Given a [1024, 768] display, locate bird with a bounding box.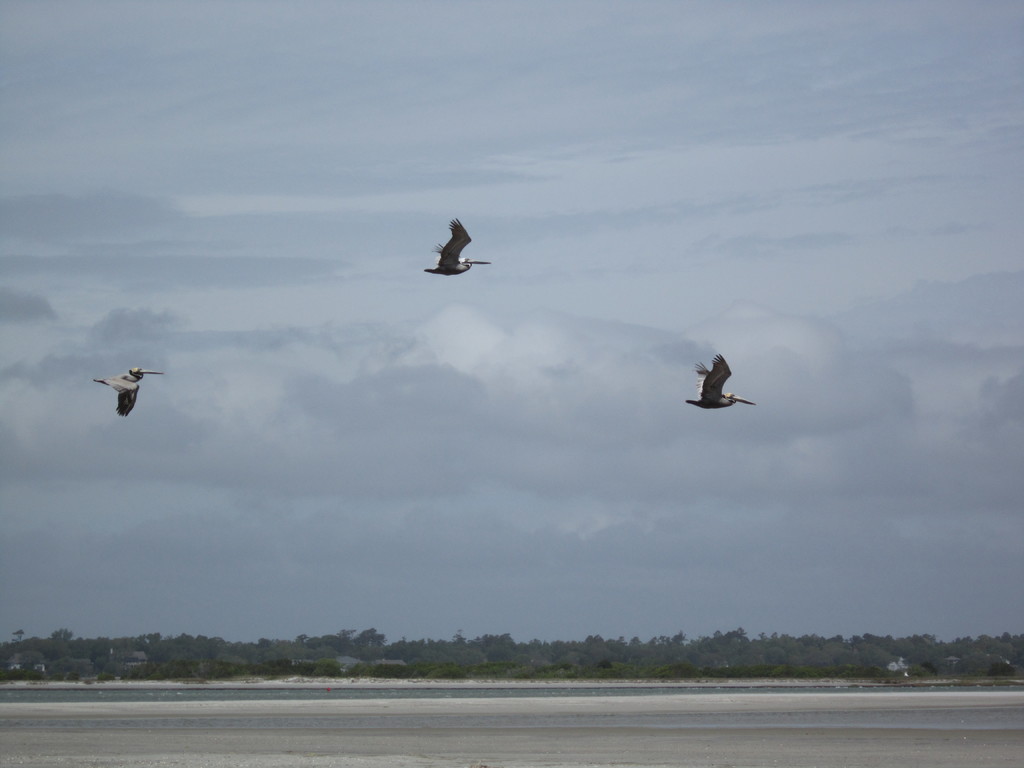
Located: rect(423, 218, 484, 277).
